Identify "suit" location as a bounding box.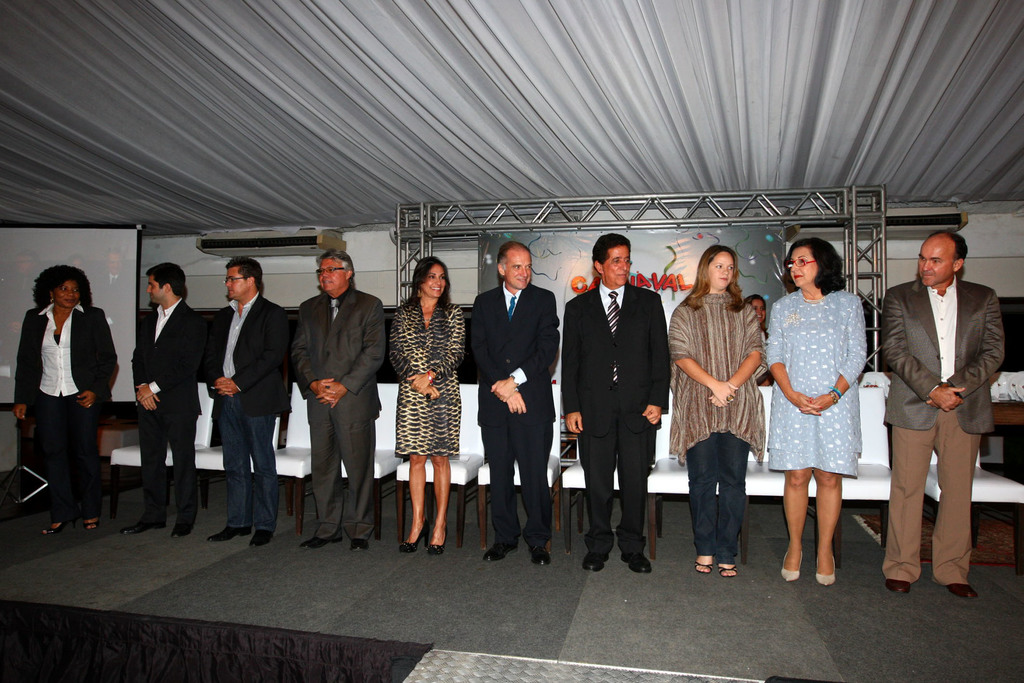
region(203, 285, 289, 411).
